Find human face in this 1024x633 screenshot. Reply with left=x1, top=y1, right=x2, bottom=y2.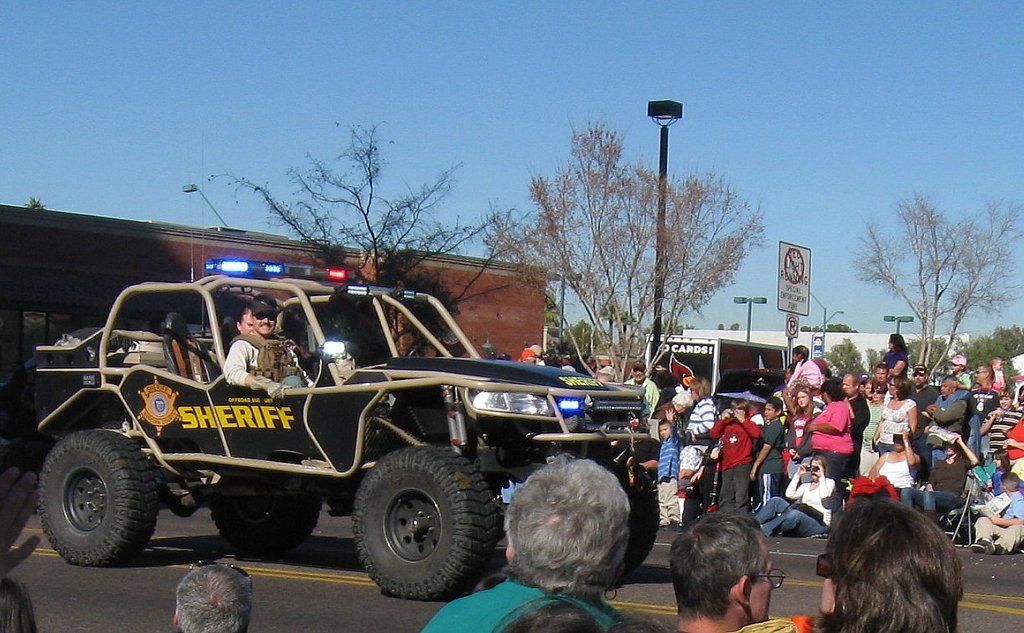
left=914, top=373, right=924, bottom=389.
